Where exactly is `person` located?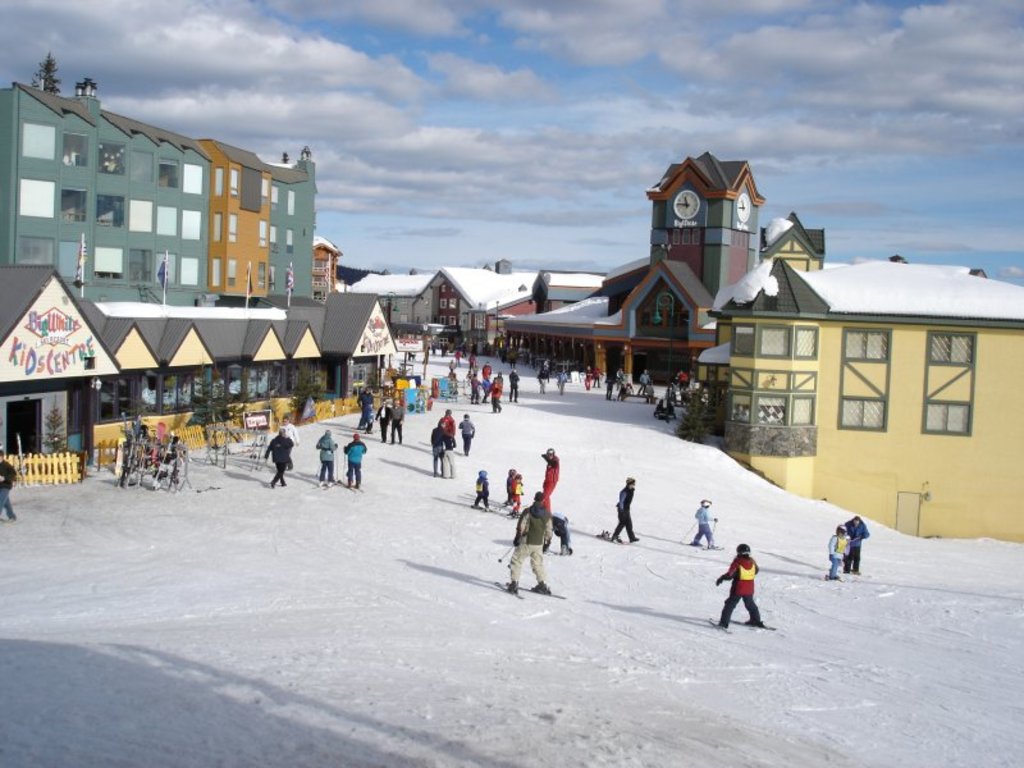
Its bounding box is (x1=718, y1=538, x2=772, y2=632).
